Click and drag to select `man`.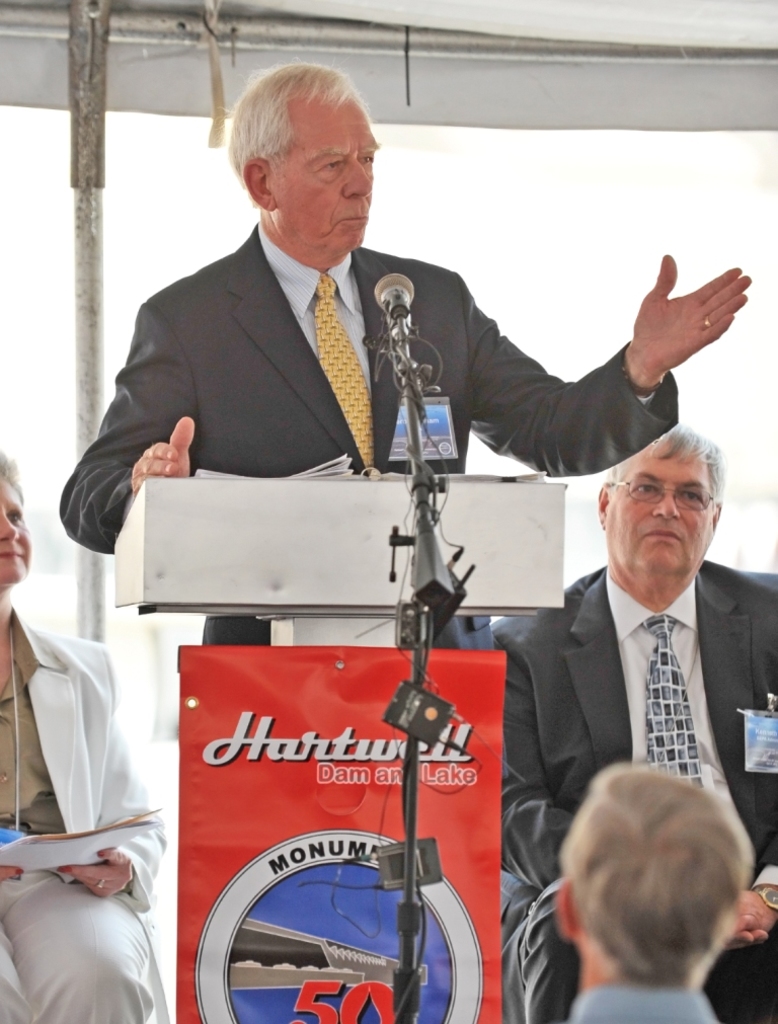
Selection: rect(495, 446, 773, 913).
